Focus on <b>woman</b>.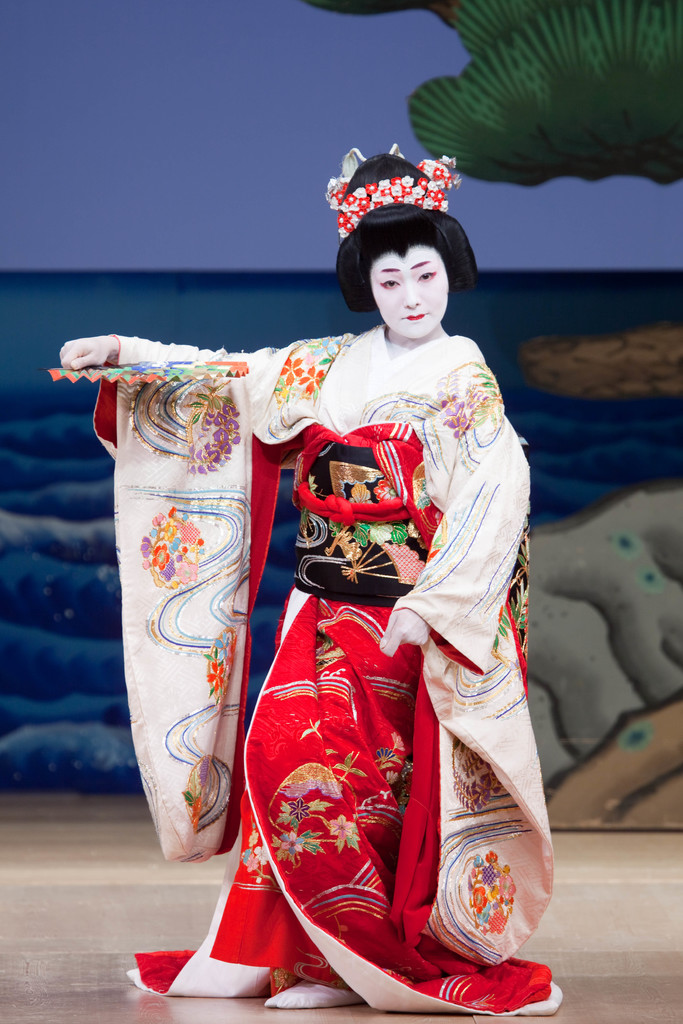
Focused at x1=63, y1=144, x2=568, y2=1021.
